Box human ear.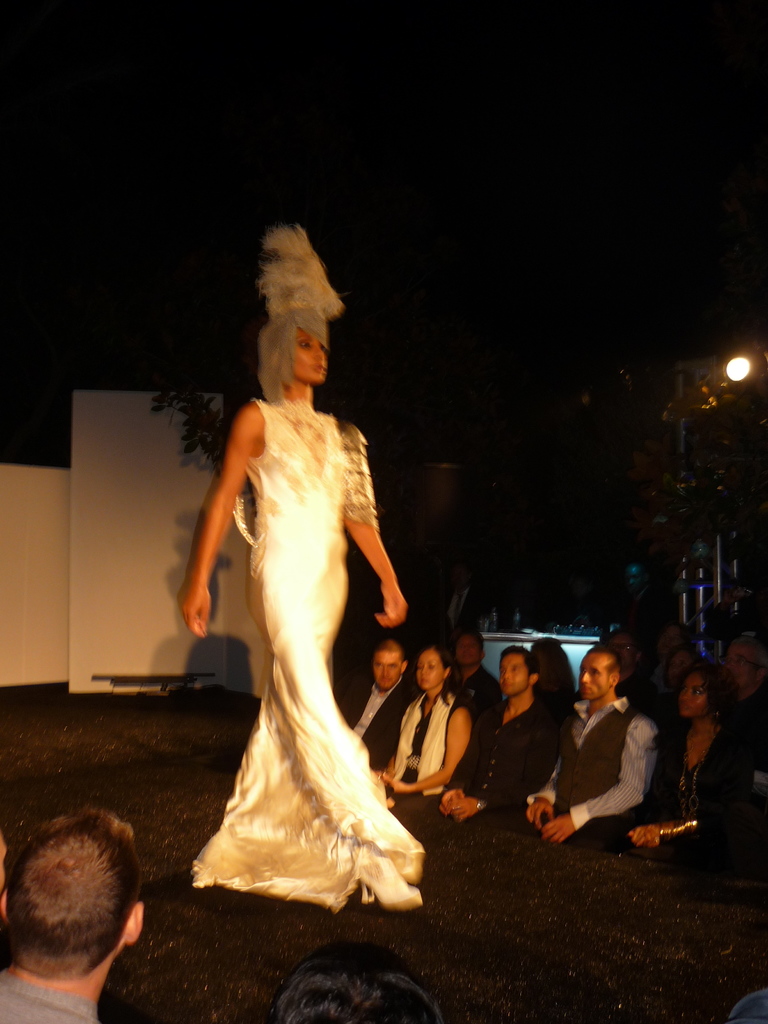
x1=607 y1=672 x2=618 y2=688.
